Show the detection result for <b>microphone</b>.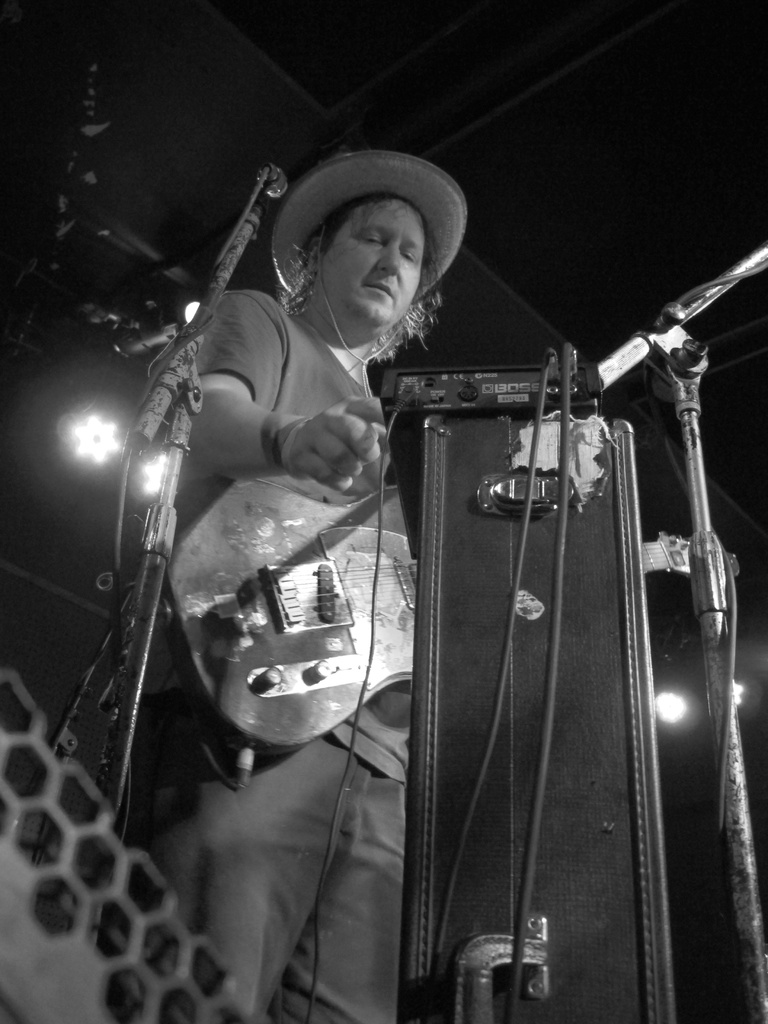
<box>250,164,292,200</box>.
